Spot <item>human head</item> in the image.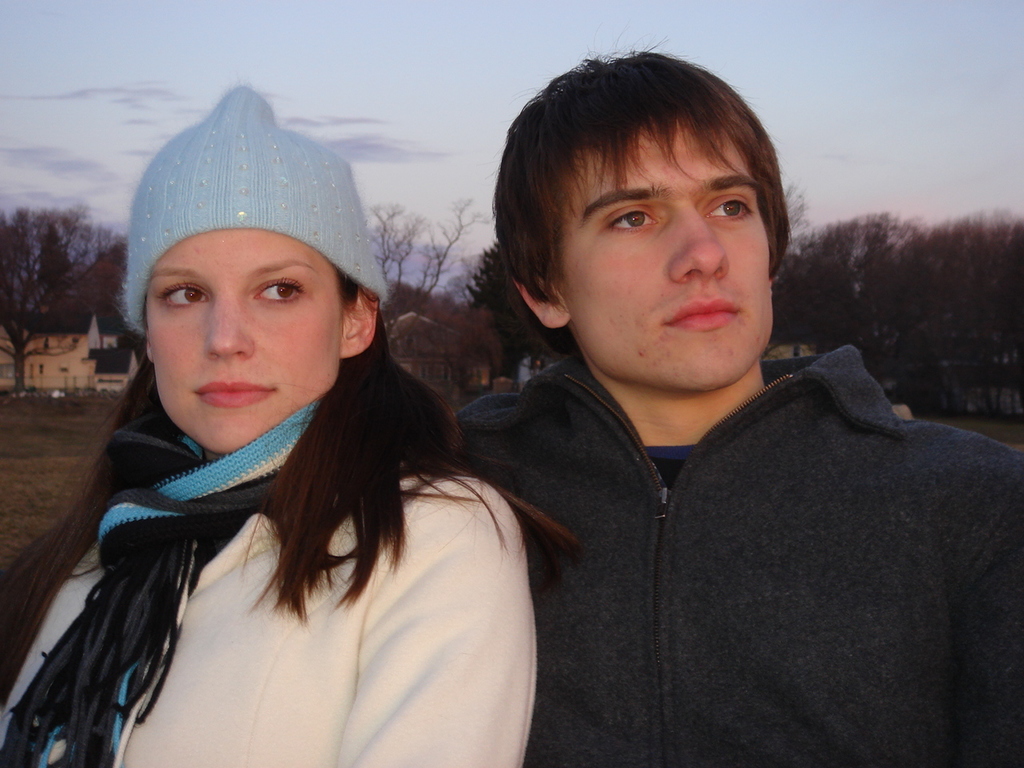
<item>human head</item> found at 135:110:378:455.
